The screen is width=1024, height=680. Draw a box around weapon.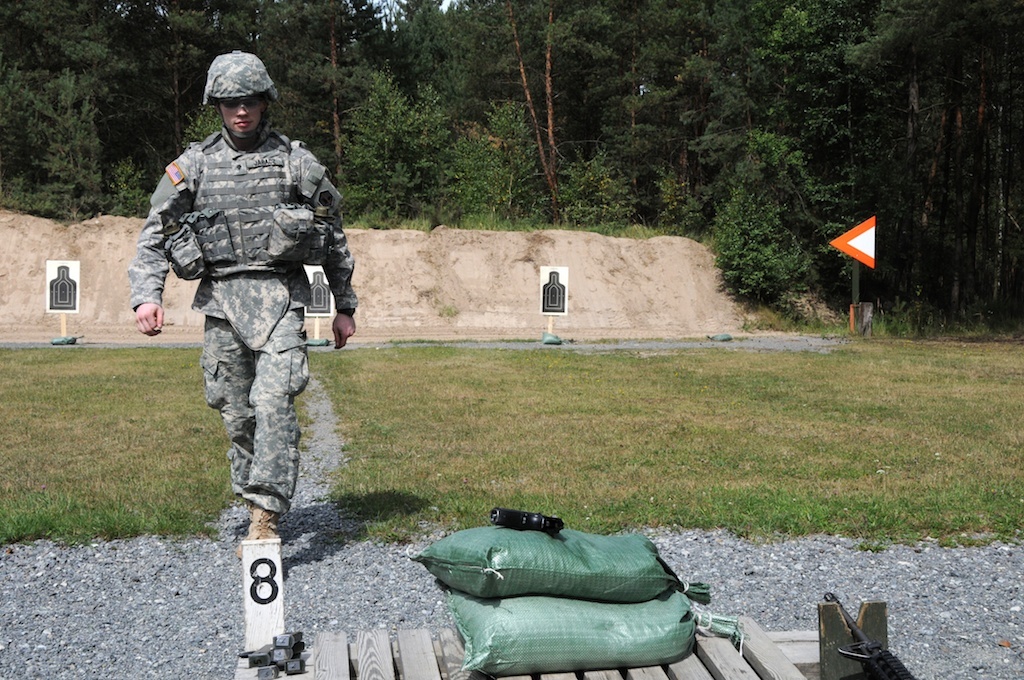
[x1=488, y1=511, x2=561, y2=537].
